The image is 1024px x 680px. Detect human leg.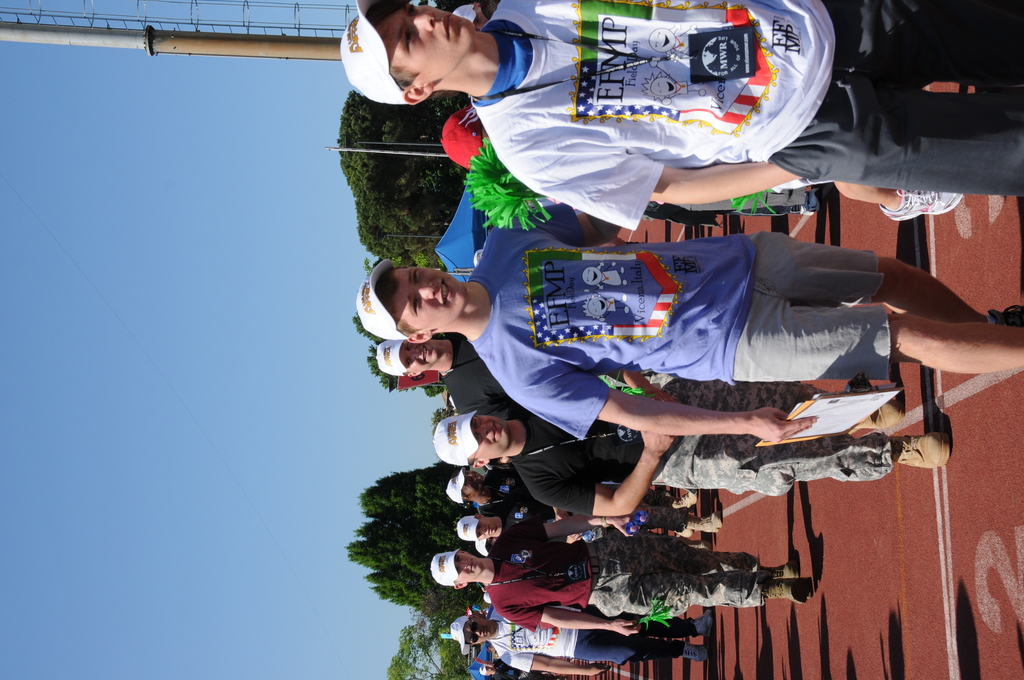
Detection: BBox(821, 0, 1023, 71).
